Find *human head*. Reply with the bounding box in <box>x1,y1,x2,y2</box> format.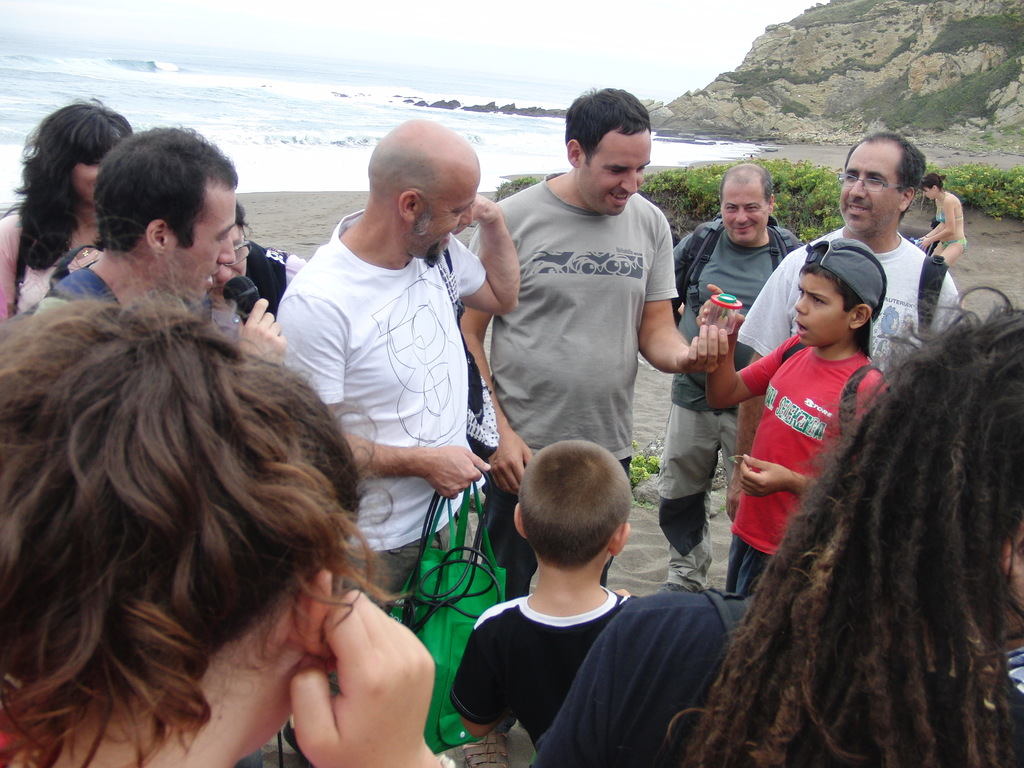
<box>837,128,919,236</box>.
